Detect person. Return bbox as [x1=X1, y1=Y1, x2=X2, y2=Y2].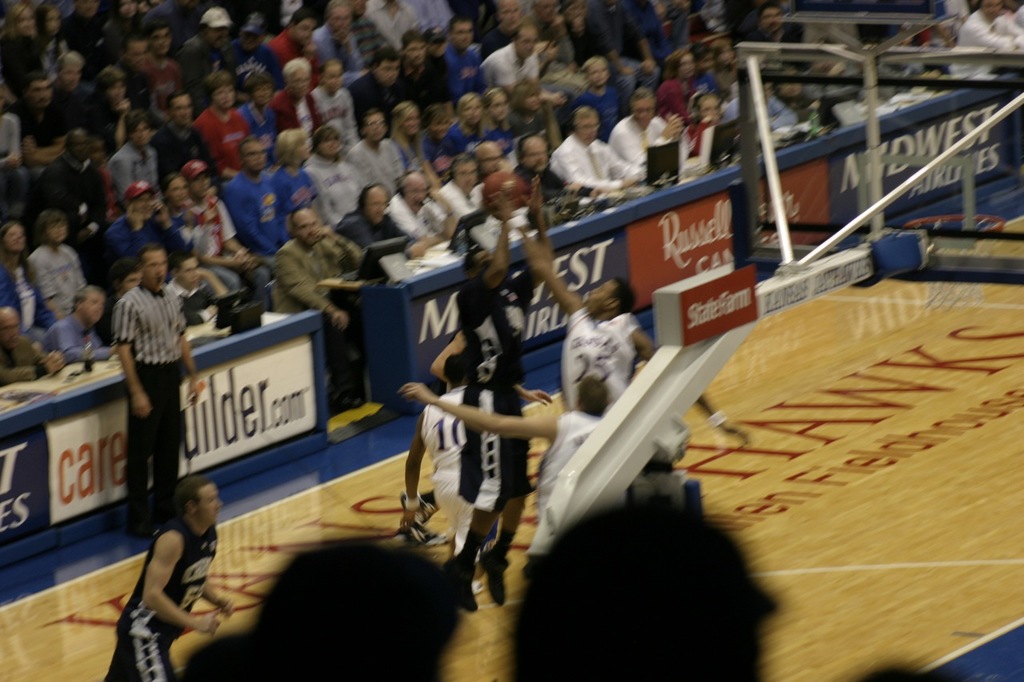
[x1=278, y1=135, x2=330, y2=241].
